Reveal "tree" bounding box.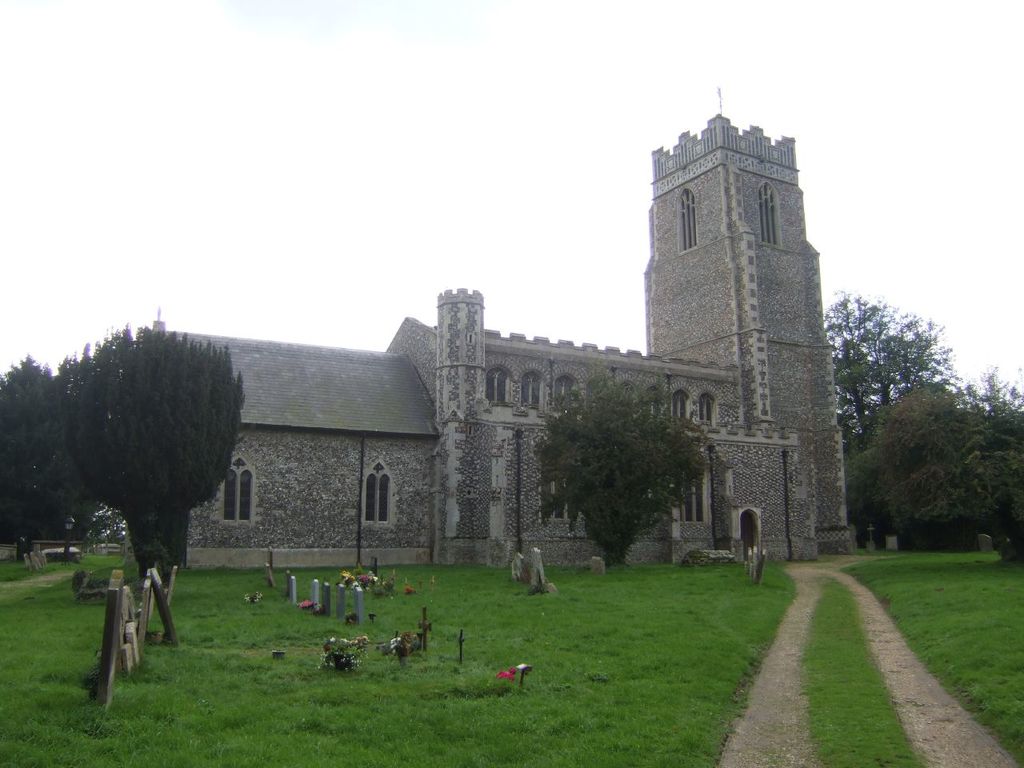
Revealed: (x1=522, y1=362, x2=706, y2=562).
